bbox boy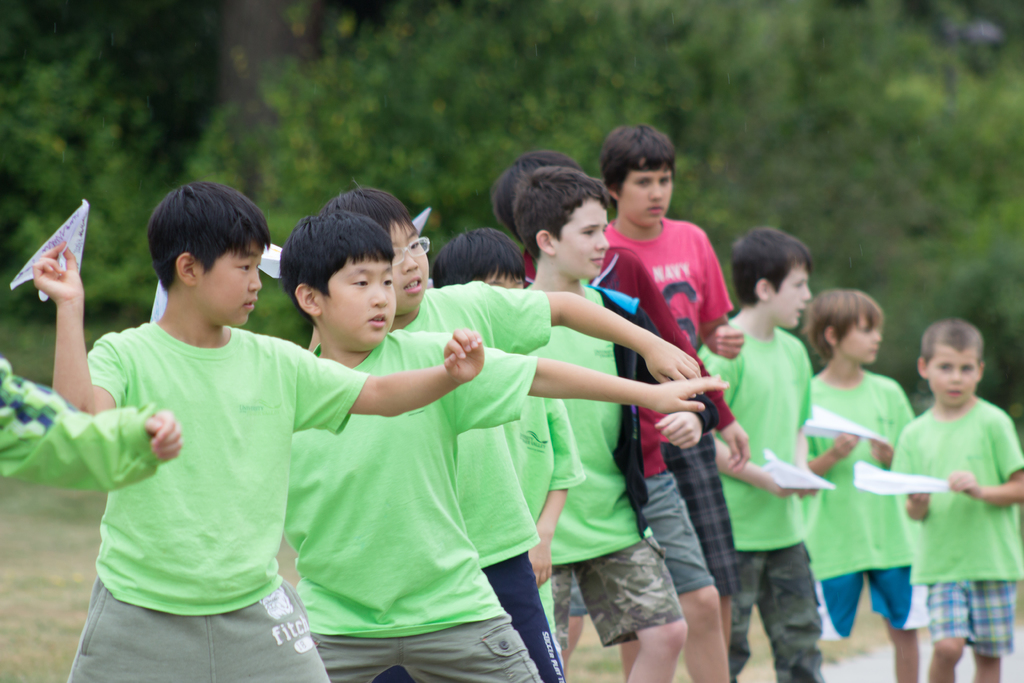
278,217,719,682
